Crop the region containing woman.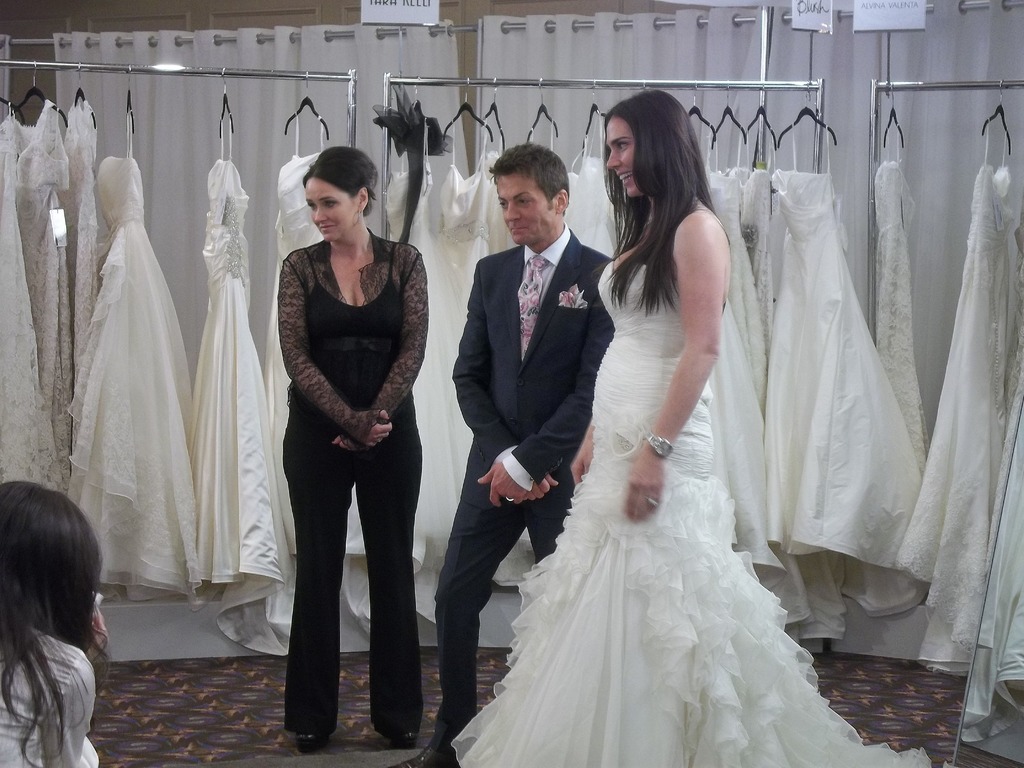
Crop region: (x1=278, y1=146, x2=426, y2=751).
